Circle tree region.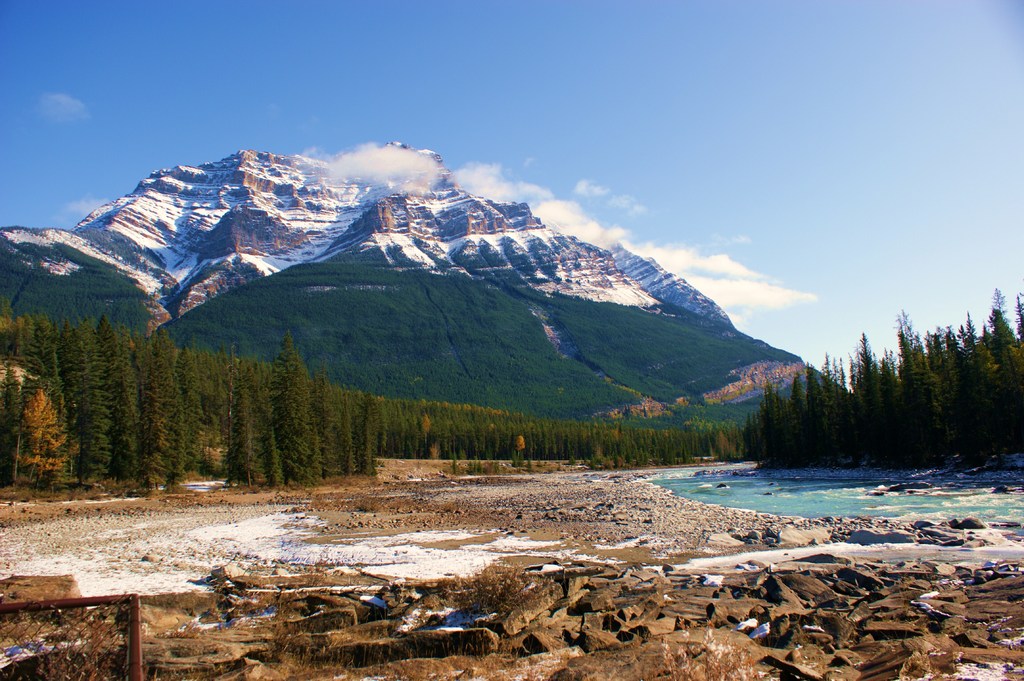
Region: box(937, 322, 979, 469).
